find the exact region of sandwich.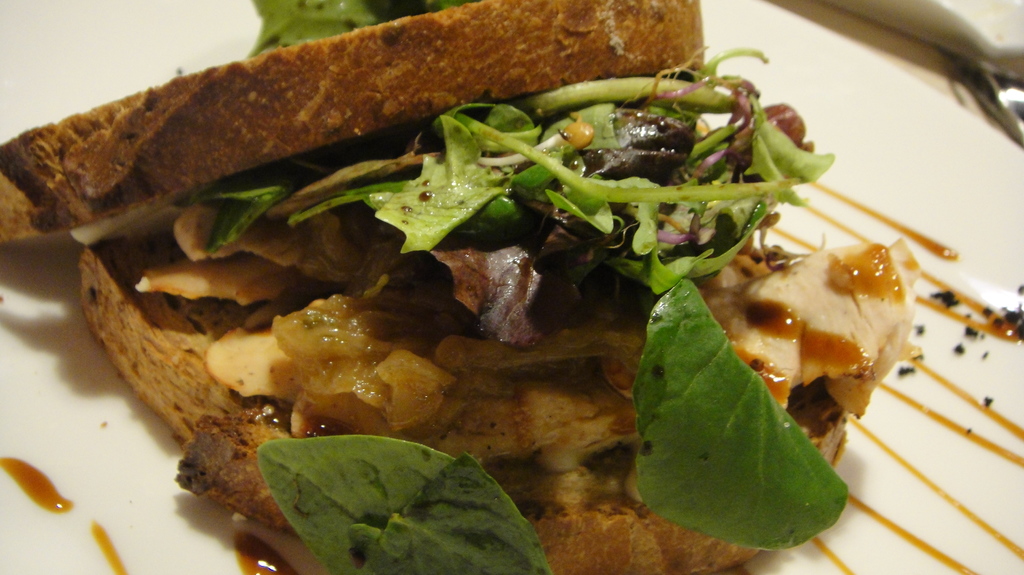
Exact region: (0, 0, 928, 574).
